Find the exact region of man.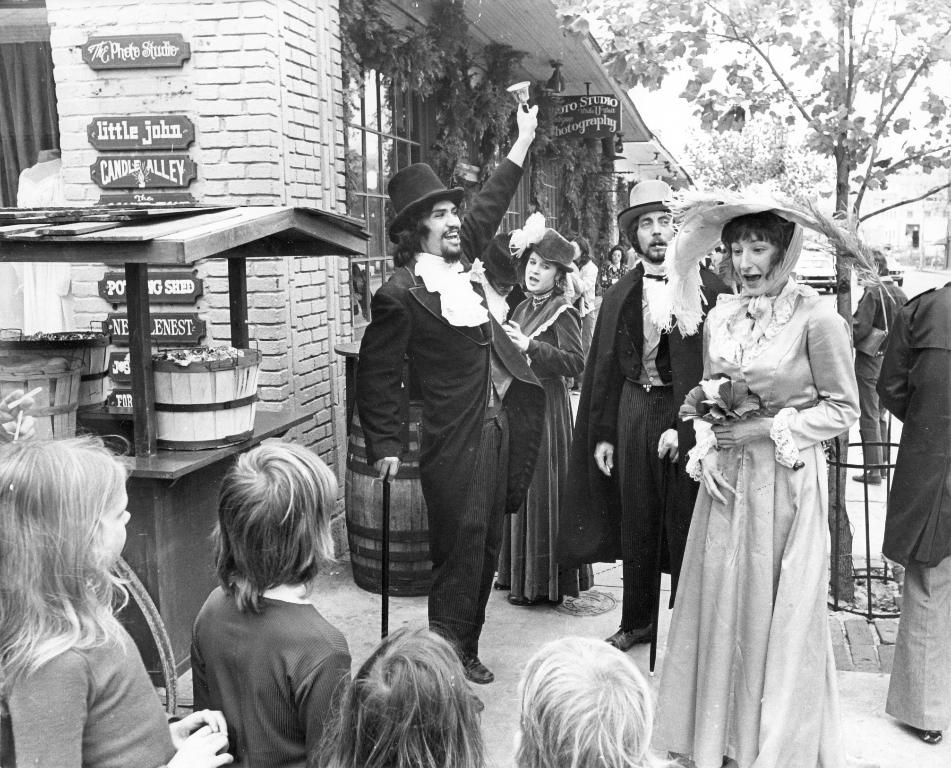
Exact region: bbox=(583, 182, 724, 651).
